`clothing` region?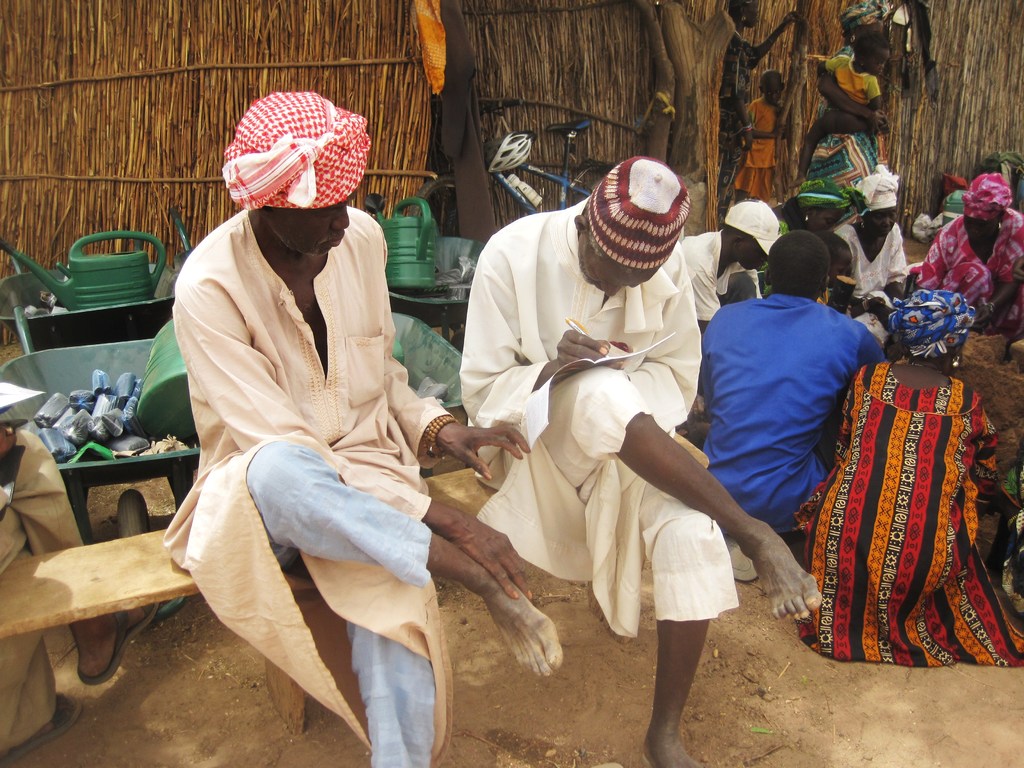
left=831, top=222, right=904, bottom=296
